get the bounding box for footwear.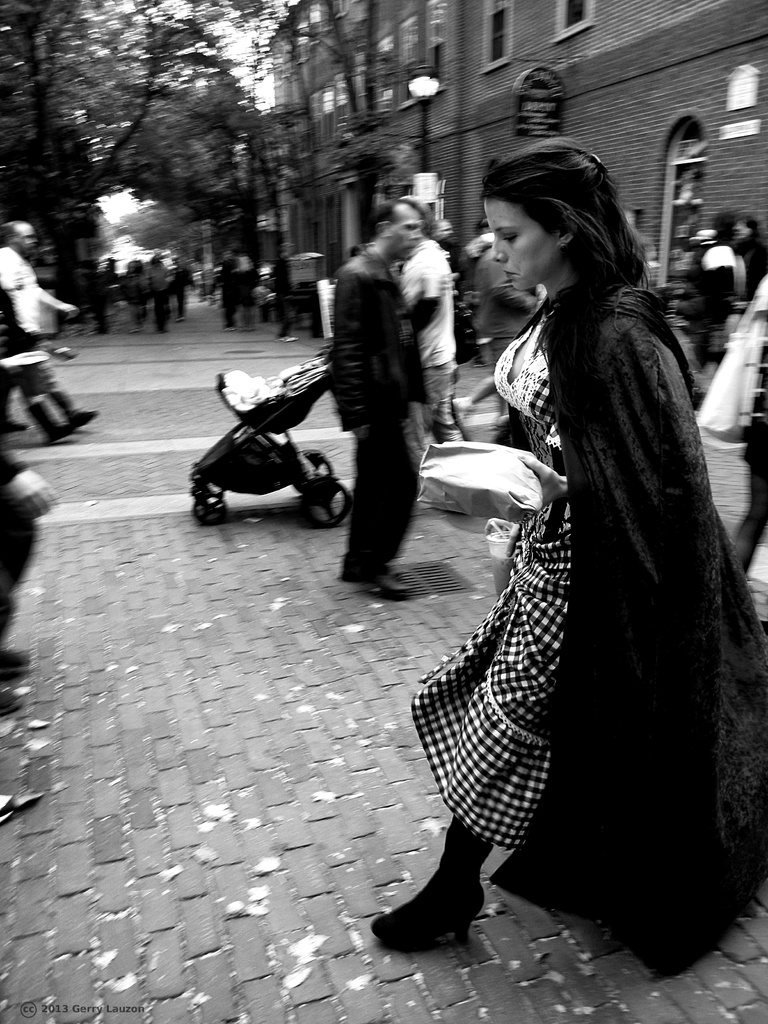
[left=0, top=652, right=36, bottom=676].
